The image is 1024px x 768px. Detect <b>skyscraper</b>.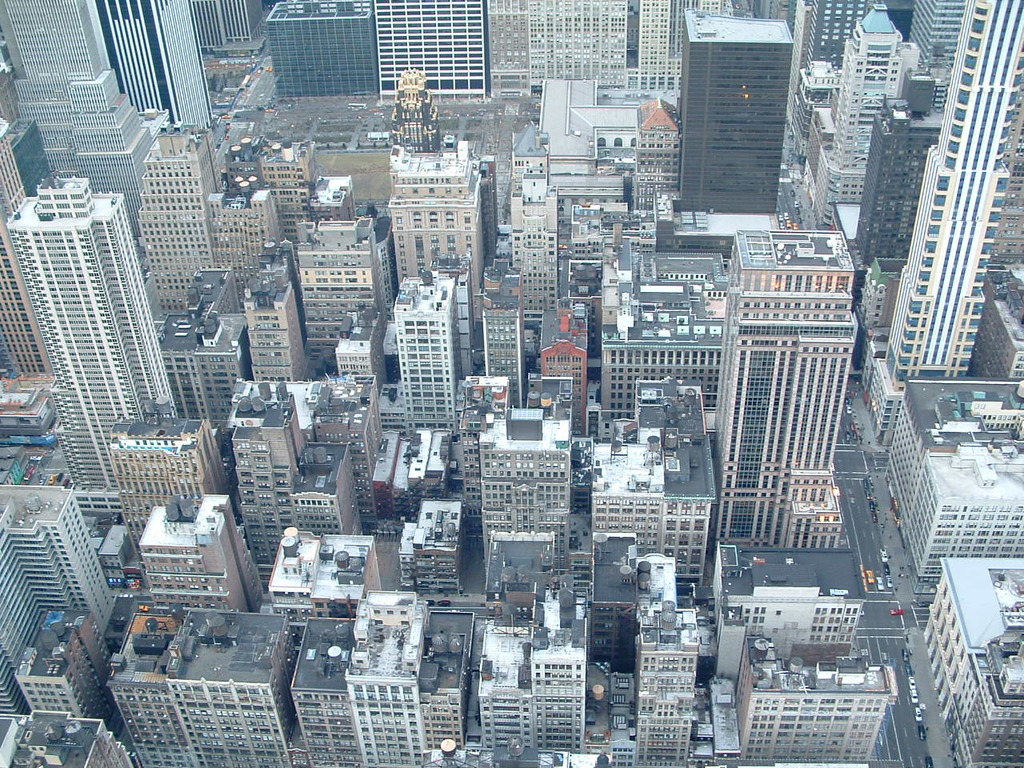
Detection: 390/72/437/148.
